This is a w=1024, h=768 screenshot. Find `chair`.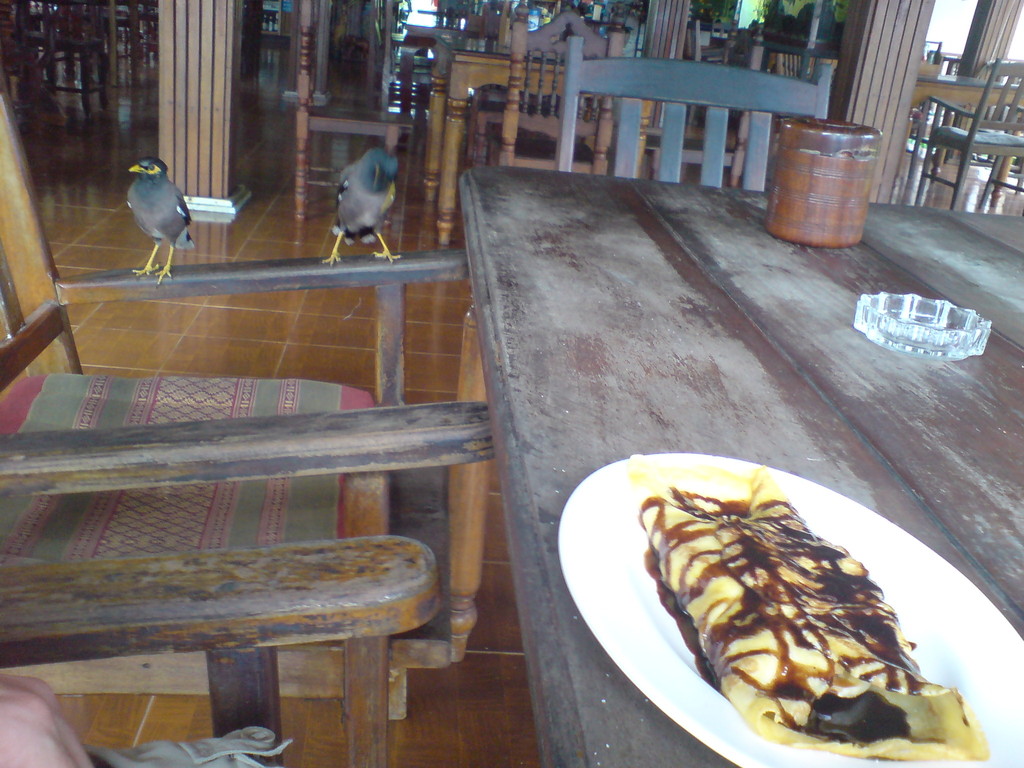
Bounding box: (left=0, top=534, right=442, bottom=767).
